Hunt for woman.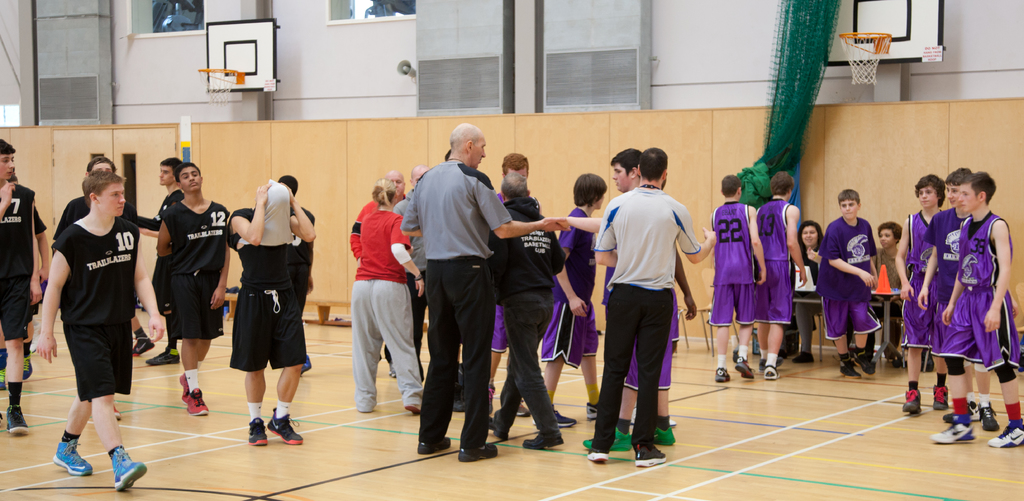
Hunted down at 351/177/424/415.
